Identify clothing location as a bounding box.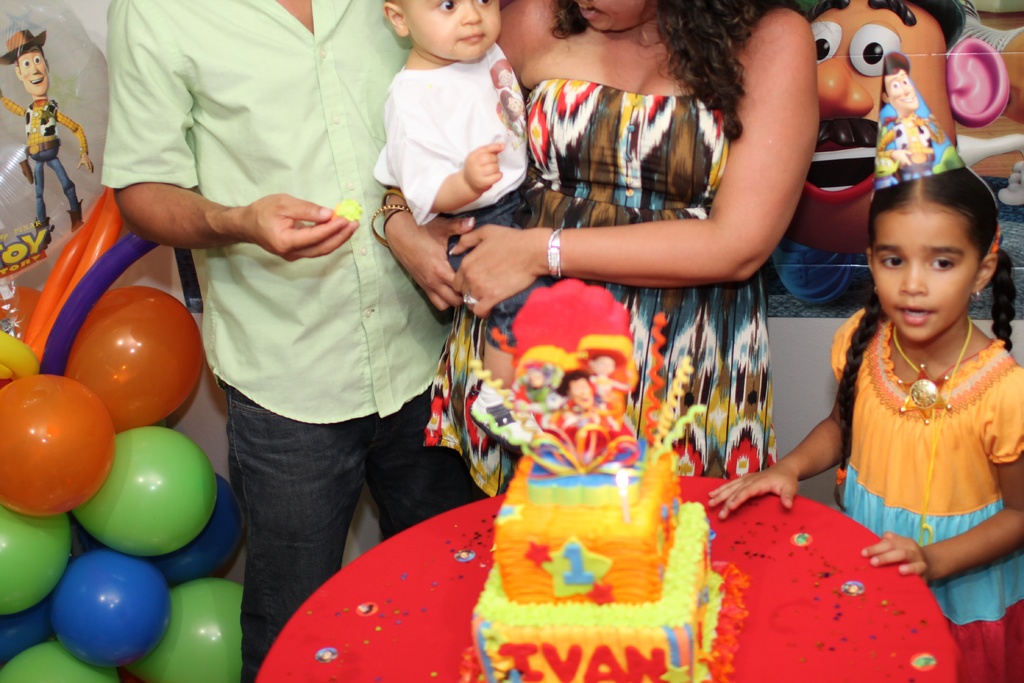
locate(428, 81, 775, 498).
